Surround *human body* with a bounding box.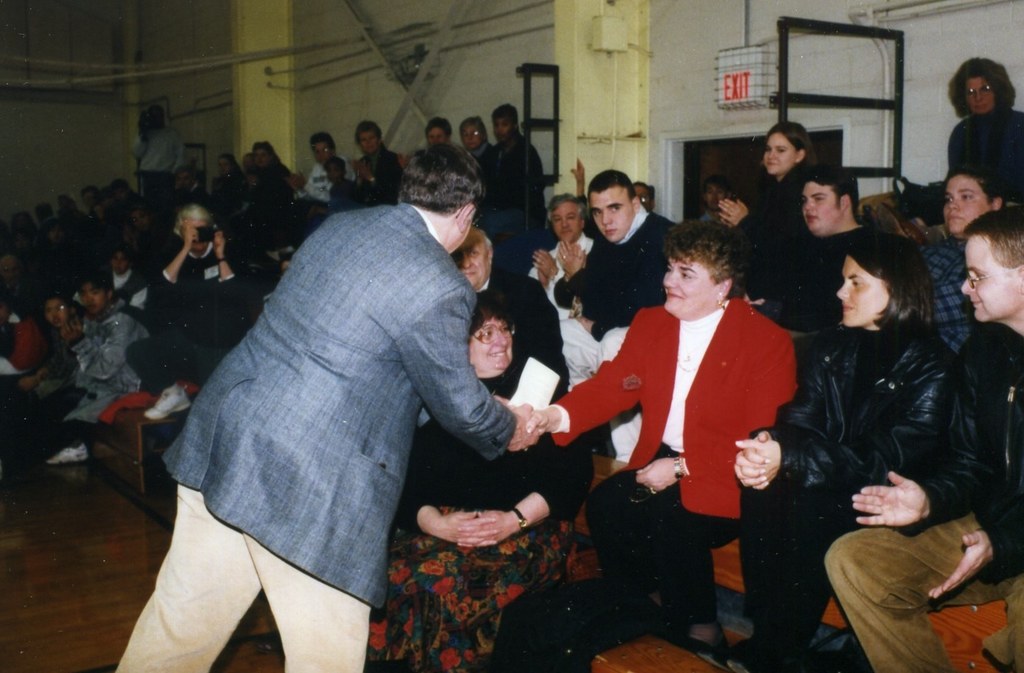
[156, 202, 246, 318].
